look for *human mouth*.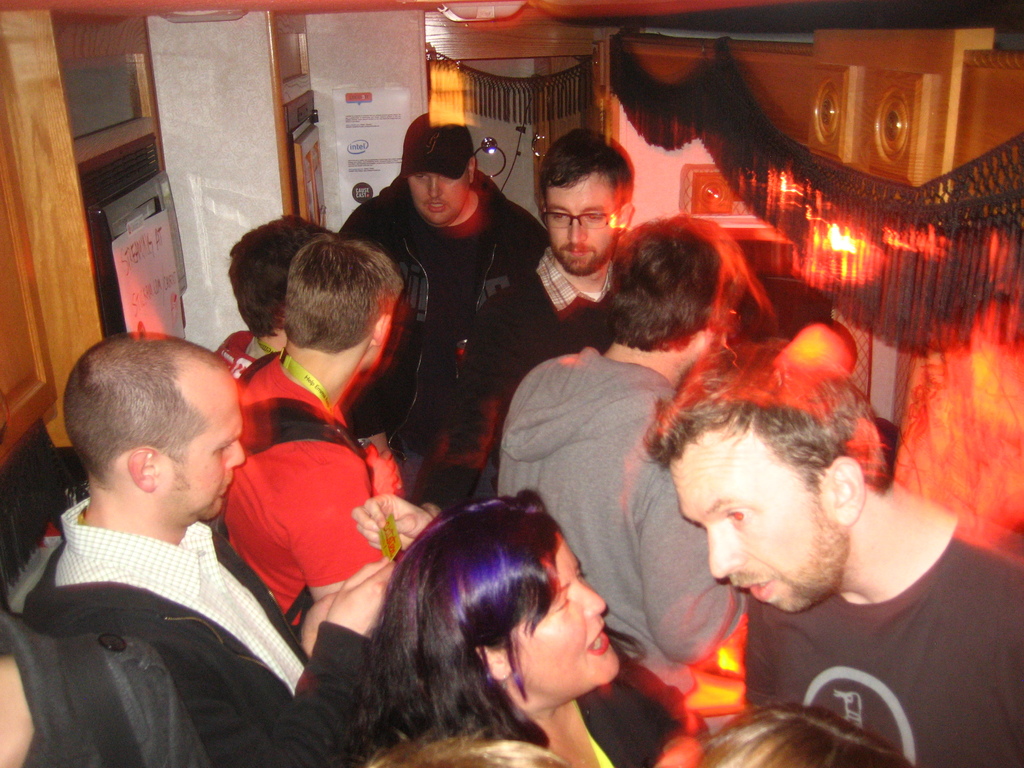
Found: crop(564, 243, 593, 260).
